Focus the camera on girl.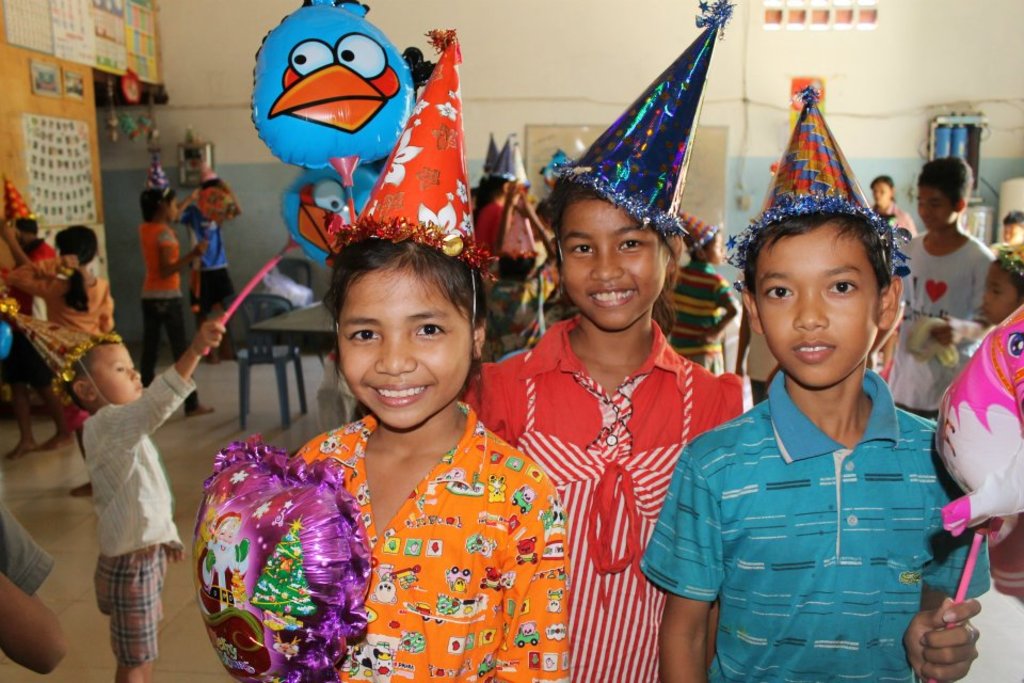
Focus region: Rect(293, 27, 571, 682).
